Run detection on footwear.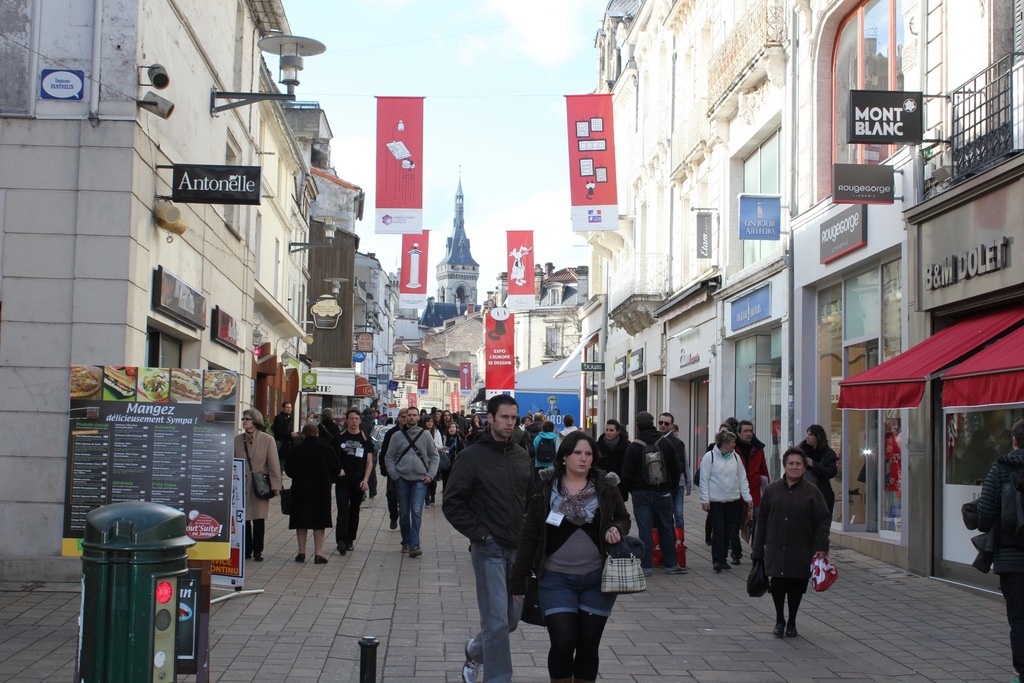
Result: [311,551,329,566].
